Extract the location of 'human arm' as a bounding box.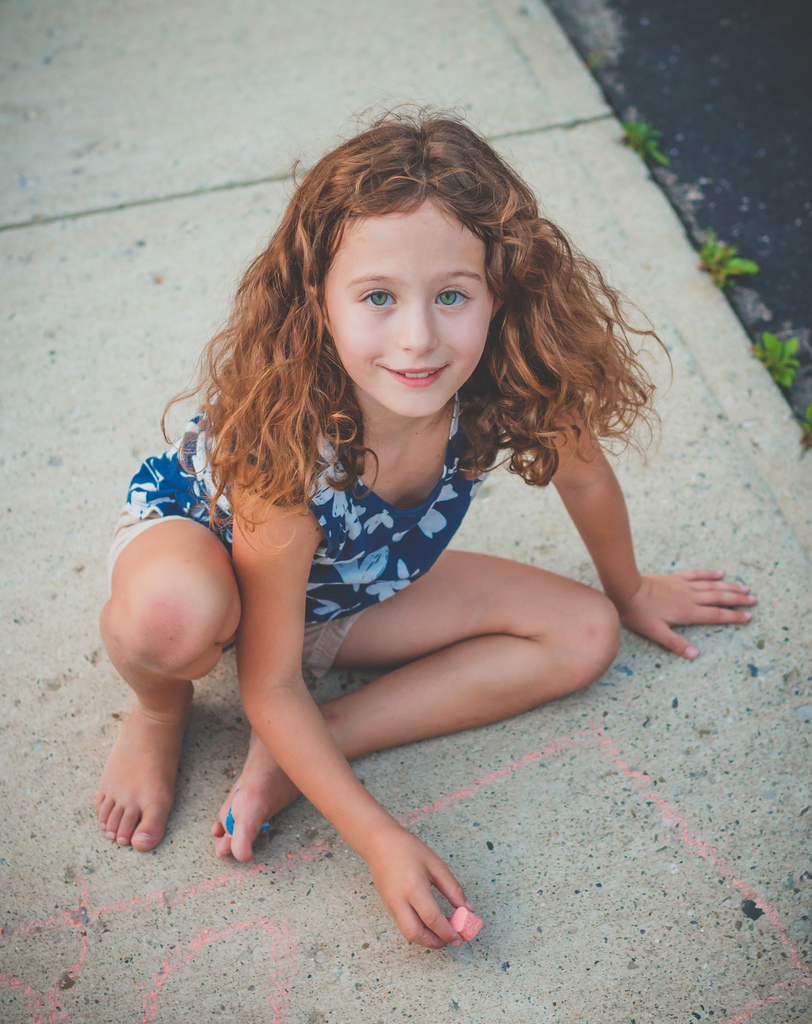
bbox=[540, 417, 697, 684].
